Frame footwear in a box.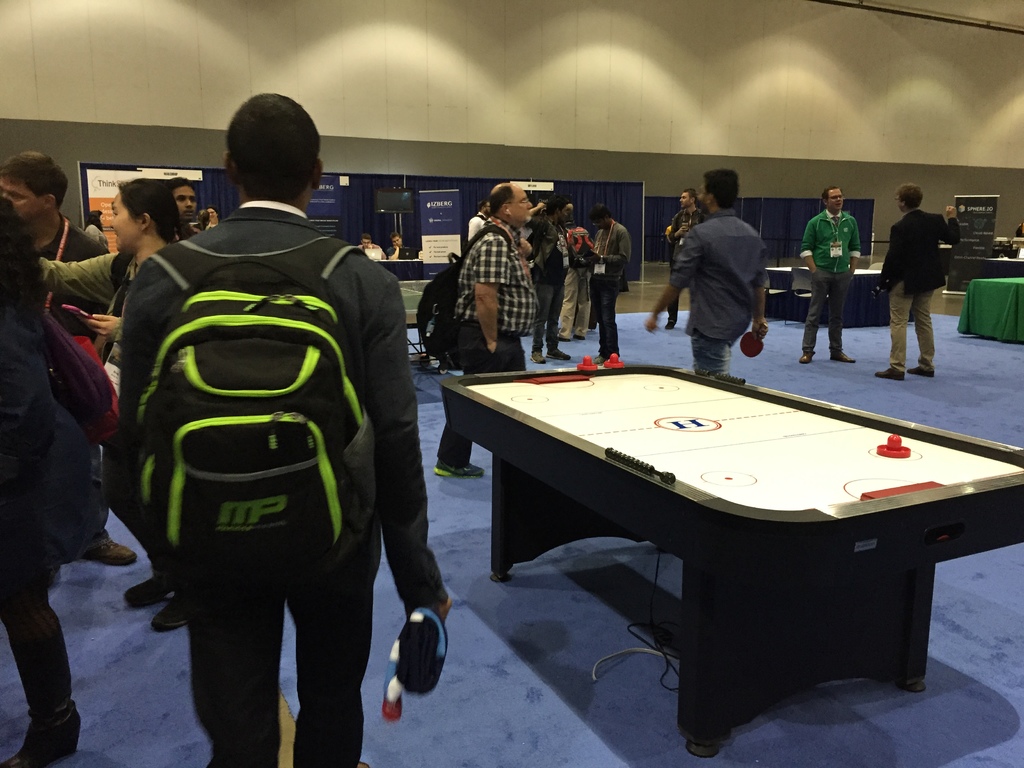
l=801, t=351, r=812, b=364.
